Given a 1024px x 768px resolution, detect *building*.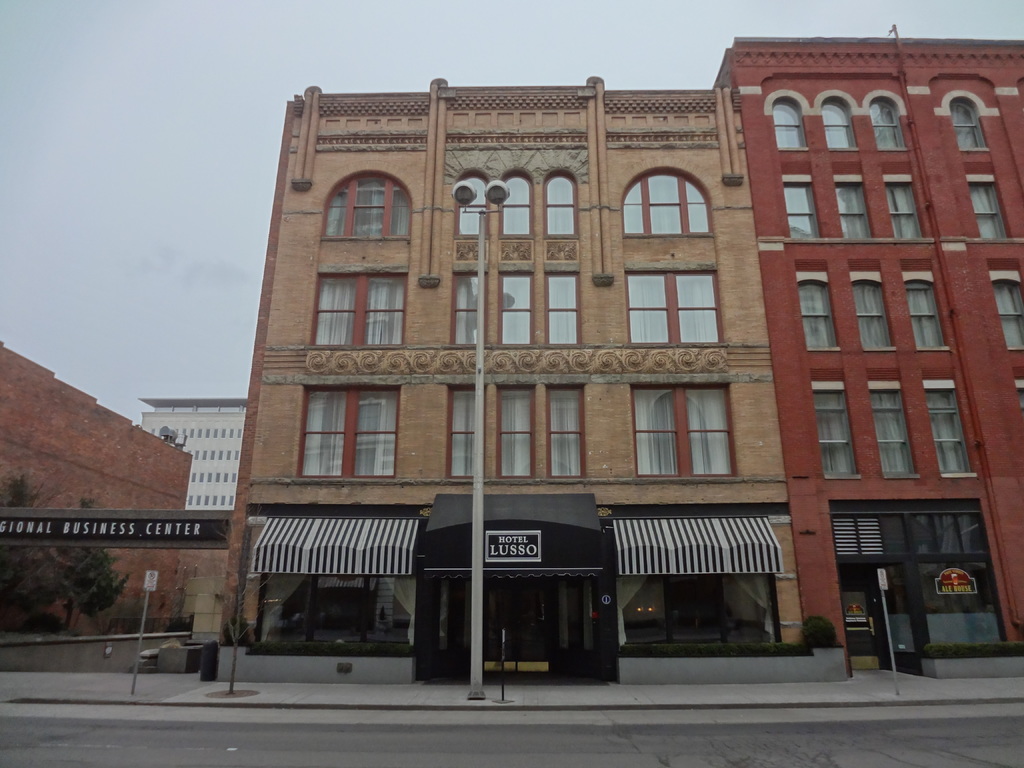
l=707, t=24, r=1023, b=667.
